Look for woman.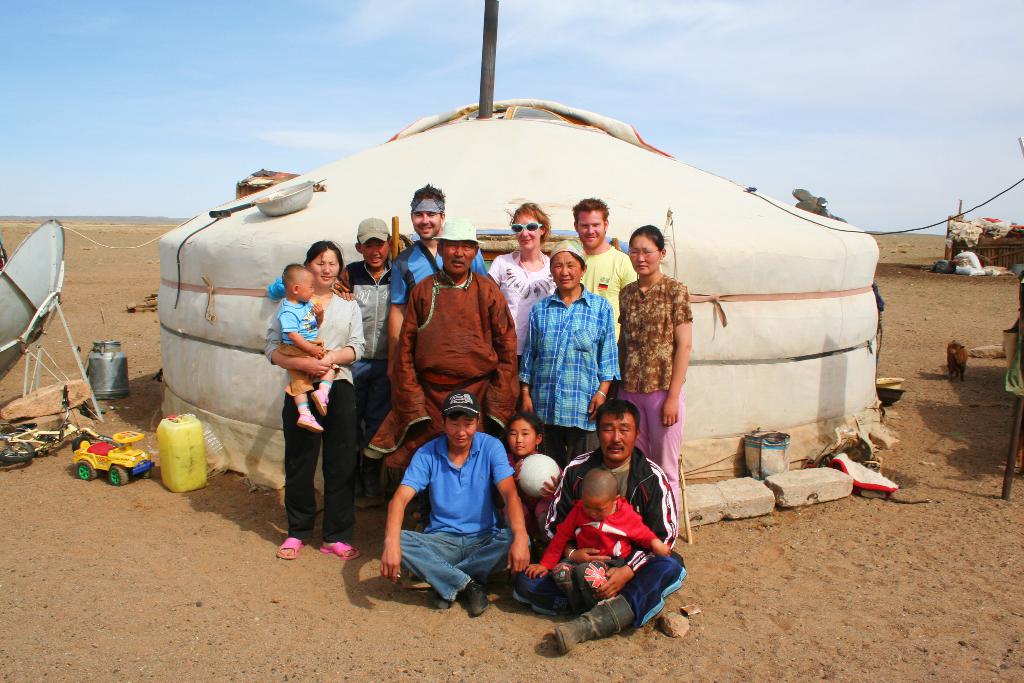
Found: {"left": 488, "top": 204, "right": 566, "bottom": 367}.
